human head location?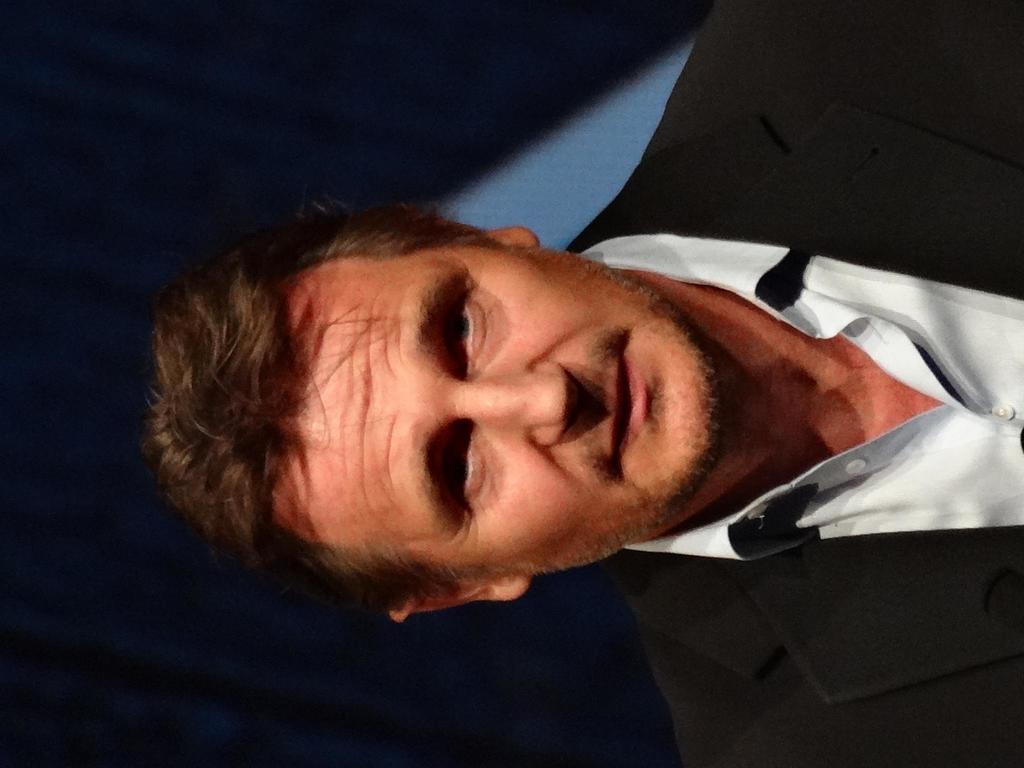
{"left": 162, "top": 196, "right": 744, "bottom": 566}
